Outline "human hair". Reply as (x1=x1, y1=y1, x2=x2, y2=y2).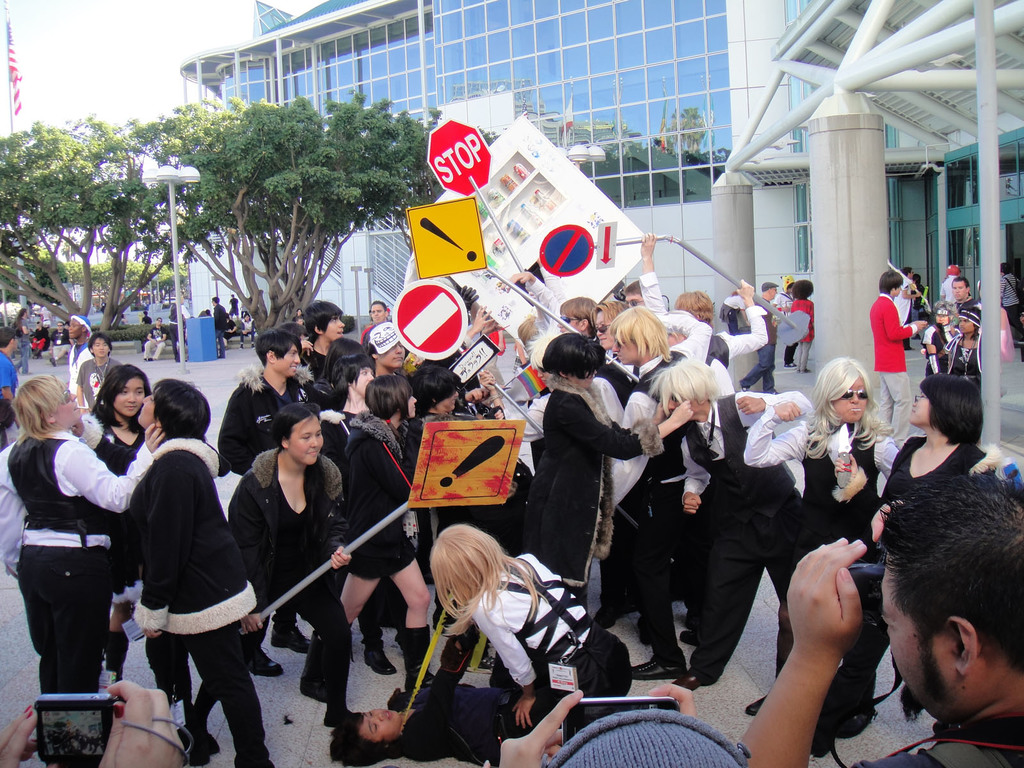
(x1=11, y1=373, x2=67, y2=445).
